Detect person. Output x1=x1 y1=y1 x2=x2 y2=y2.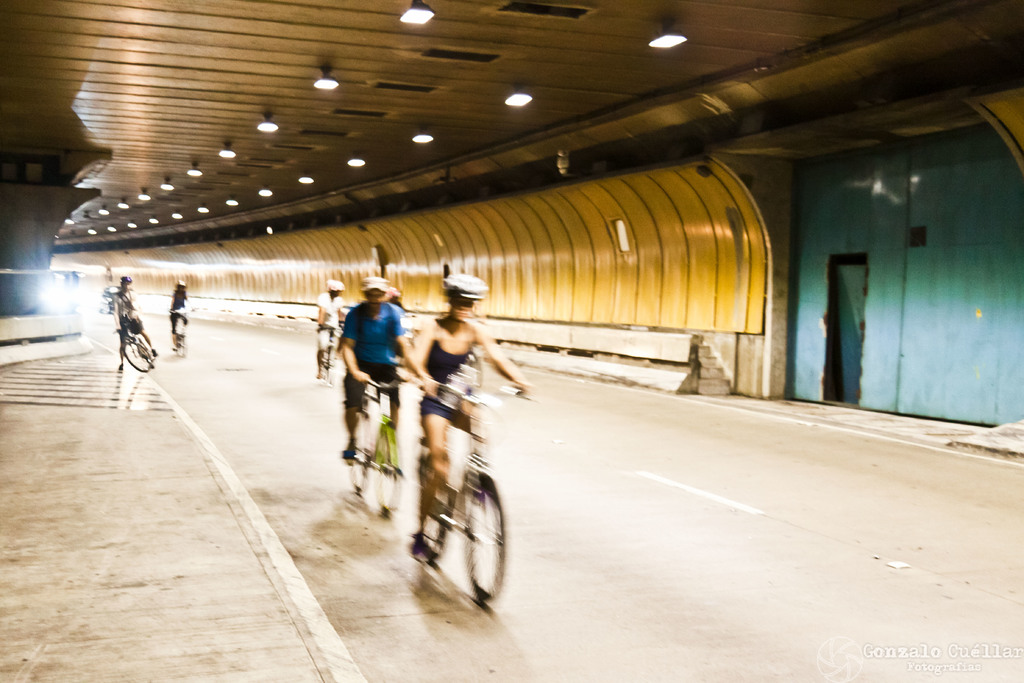
x1=312 y1=280 x2=357 y2=385.
